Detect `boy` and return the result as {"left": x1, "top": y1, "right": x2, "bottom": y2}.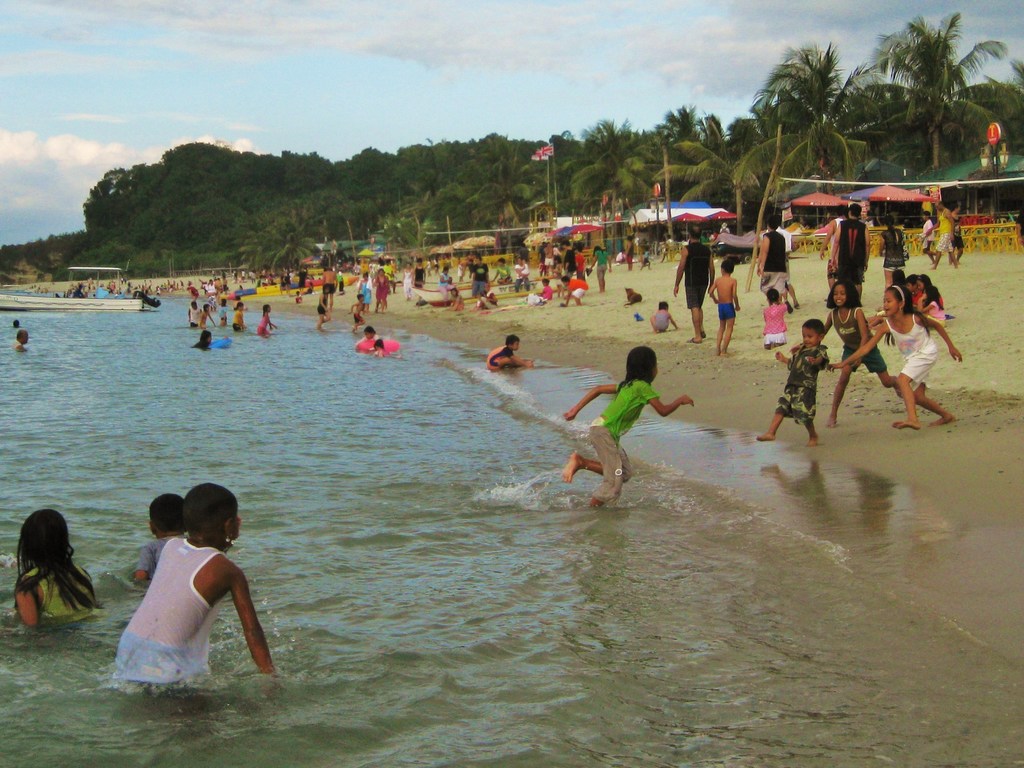
{"left": 406, "top": 252, "right": 429, "bottom": 290}.
